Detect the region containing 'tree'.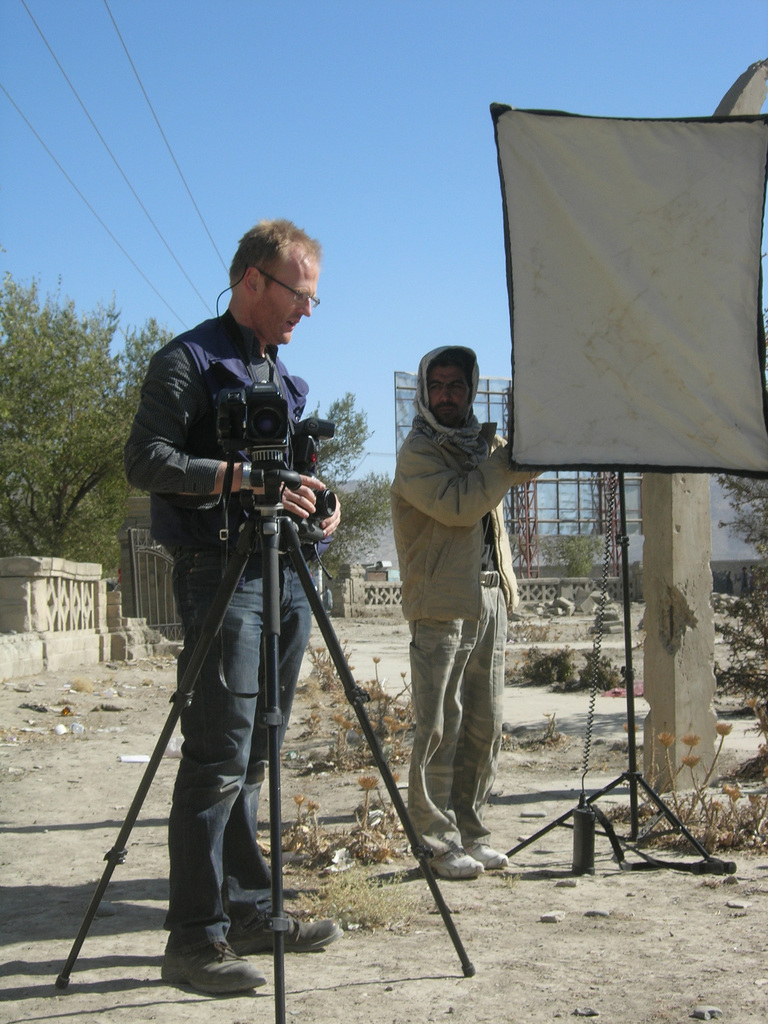
select_region(711, 431, 767, 598).
